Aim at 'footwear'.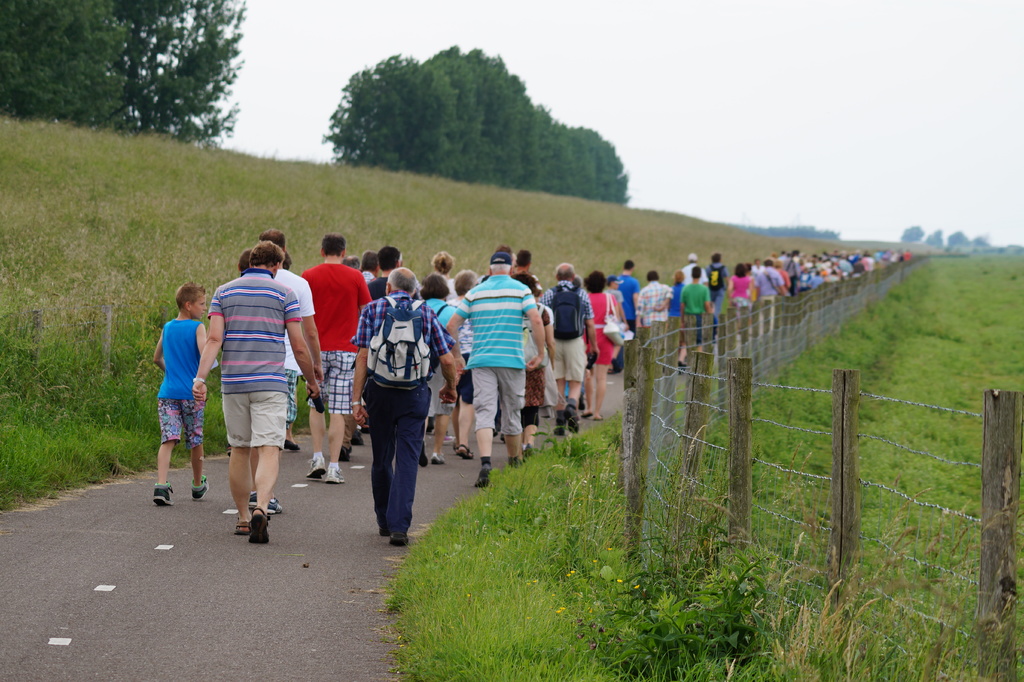
Aimed at Rect(300, 455, 325, 483).
